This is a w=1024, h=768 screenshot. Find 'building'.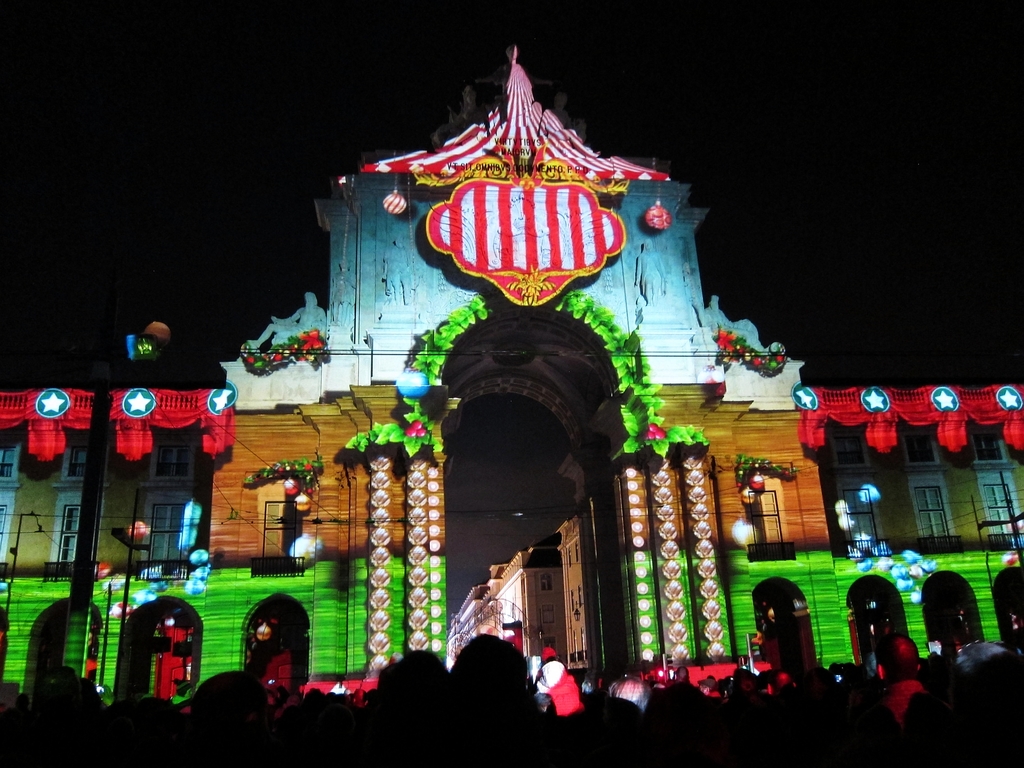
Bounding box: rect(553, 509, 588, 670).
